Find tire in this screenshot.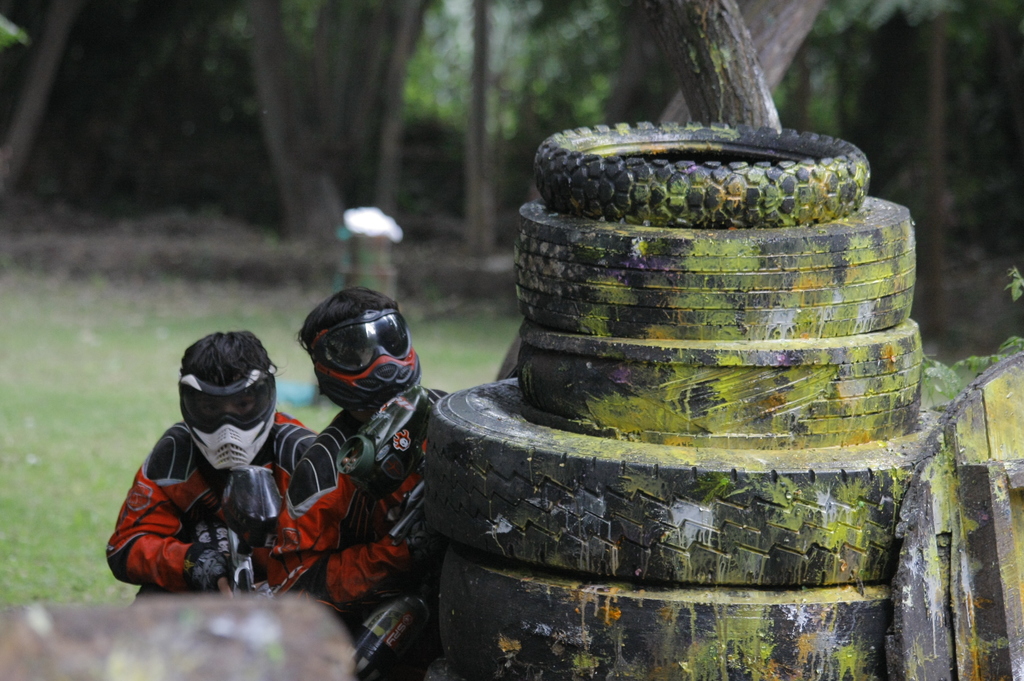
The bounding box for tire is region(534, 112, 874, 224).
